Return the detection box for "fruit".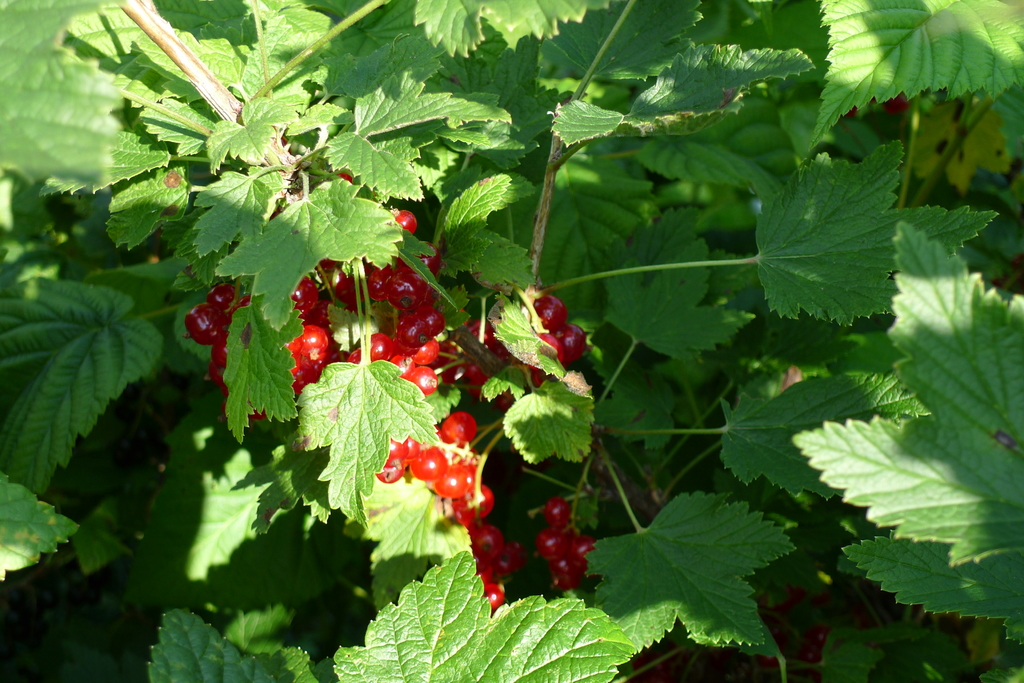
detection(520, 294, 590, 373).
